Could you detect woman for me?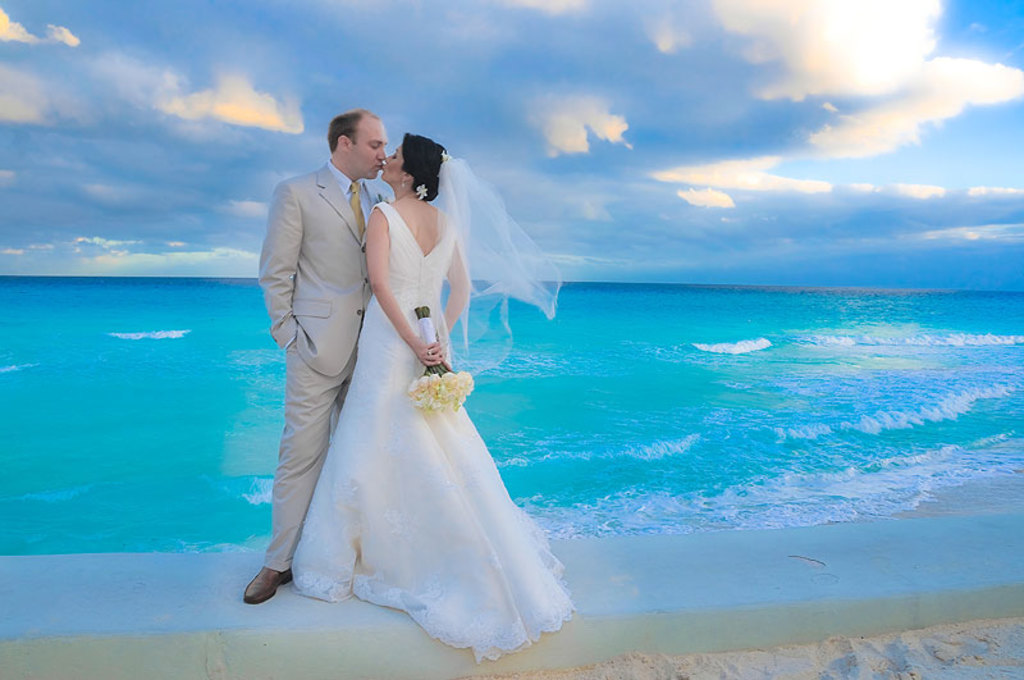
Detection result: (x1=292, y1=110, x2=561, y2=656).
